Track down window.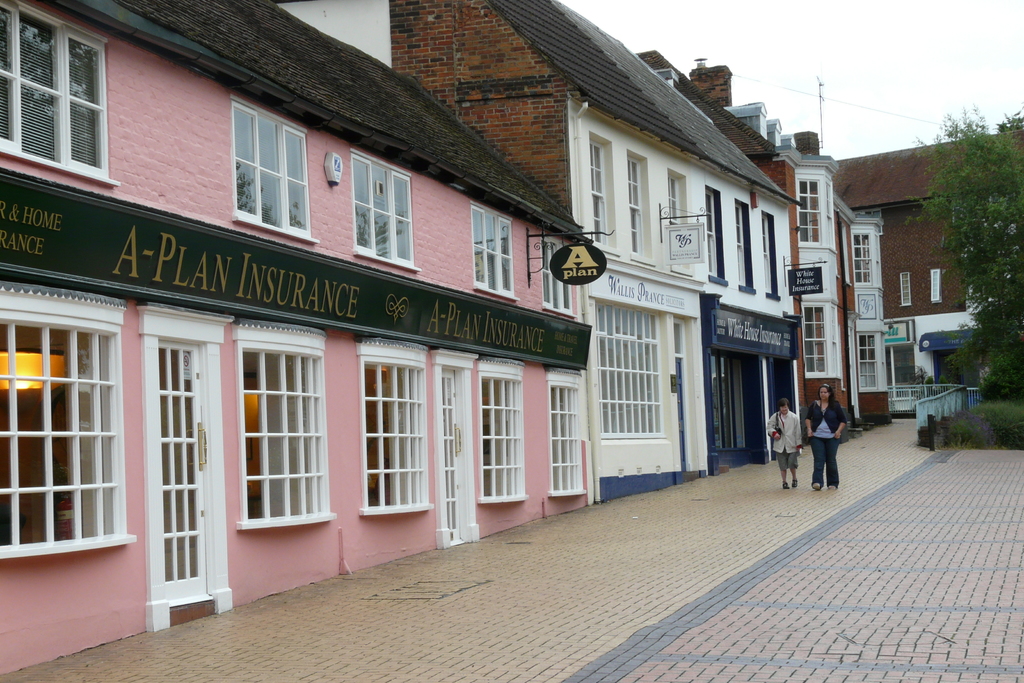
Tracked to BBox(931, 264, 944, 300).
